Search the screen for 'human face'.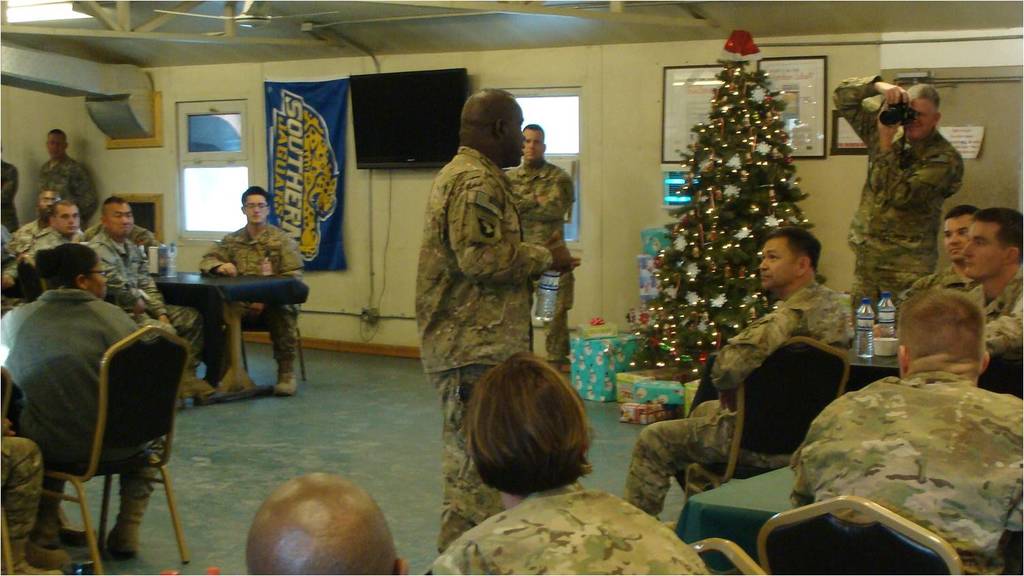
Found at locate(87, 258, 108, 302).
